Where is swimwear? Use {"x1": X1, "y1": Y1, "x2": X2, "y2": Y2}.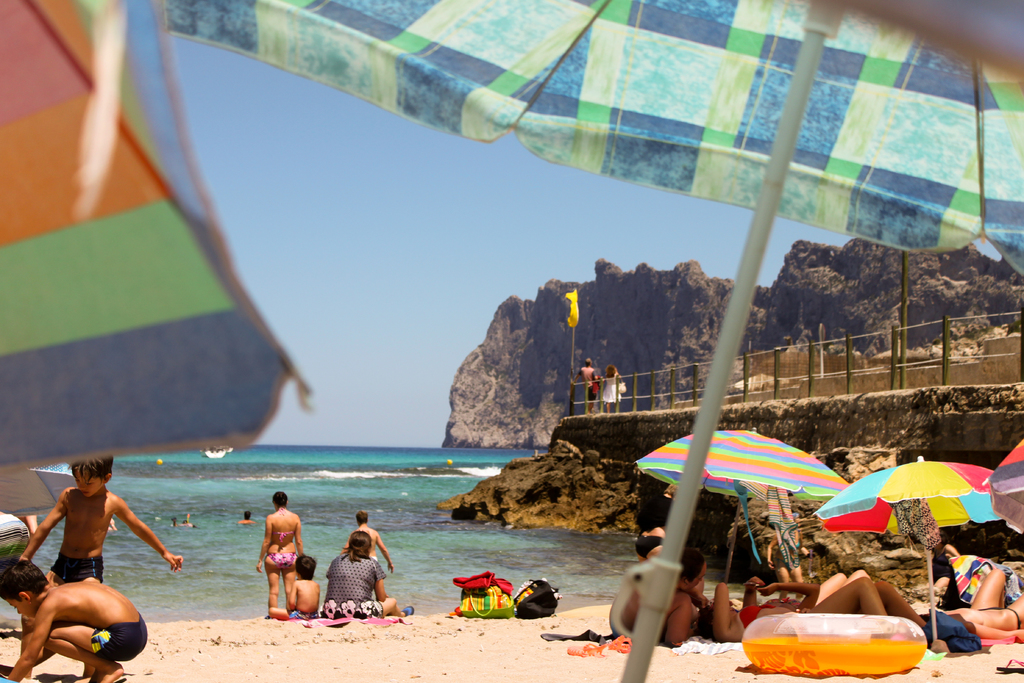
{"x1": 290, "y1": 605, "x2": 319, "y2": 620}.
